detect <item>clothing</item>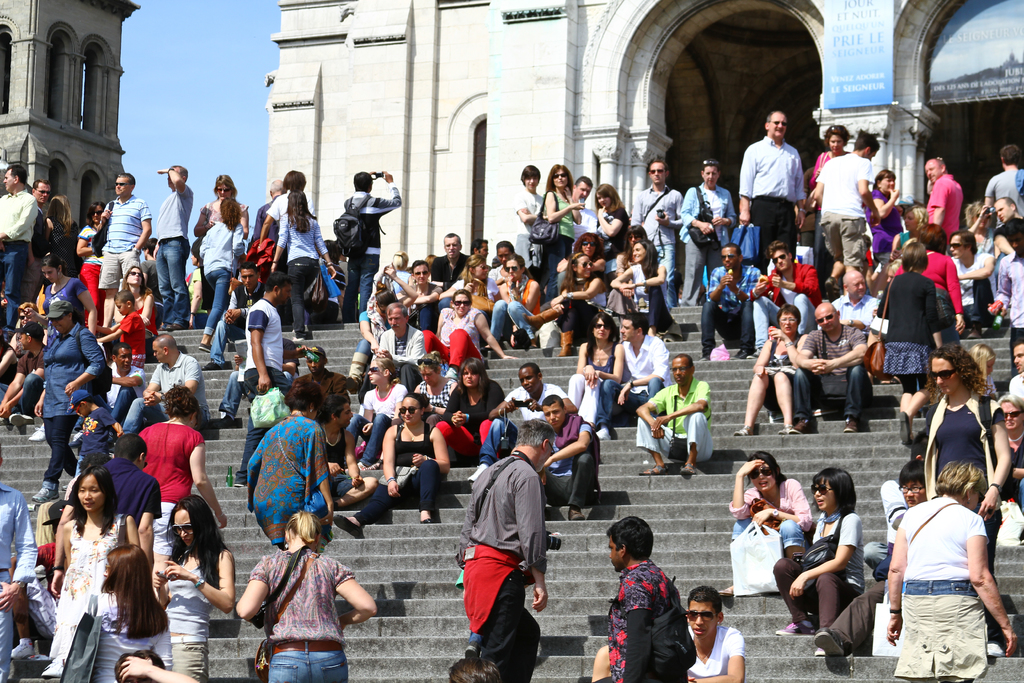
left=0, top=219, right=609, bottom=675
